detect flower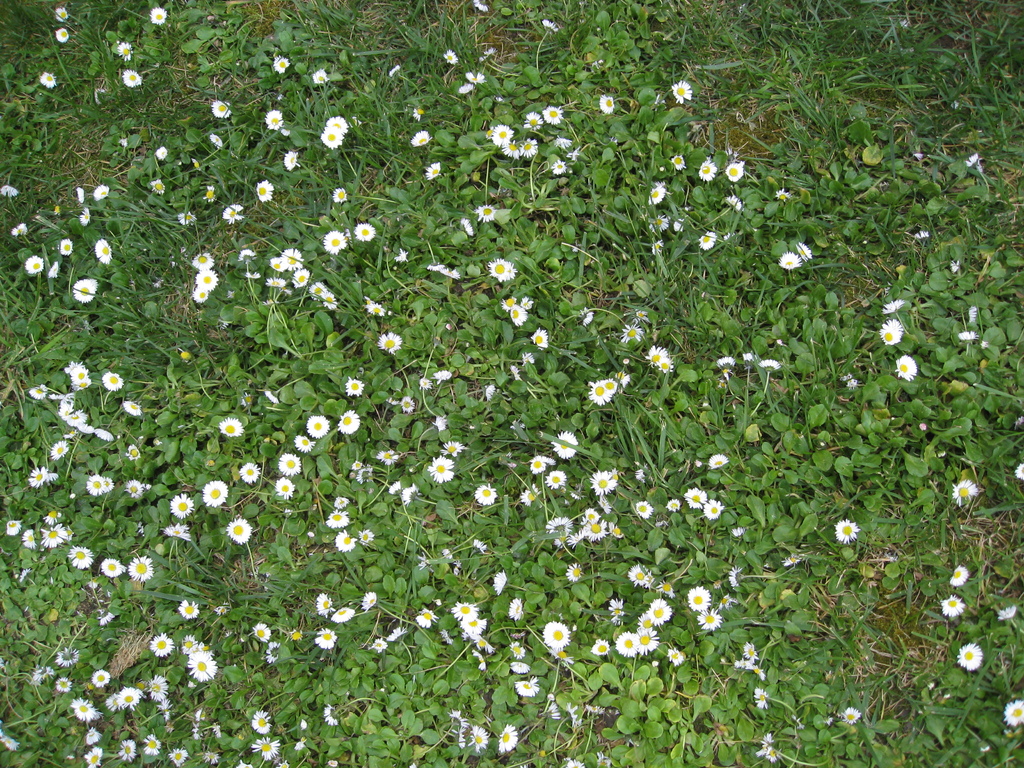
[left=116, top=687, right=141, bottom=709]
